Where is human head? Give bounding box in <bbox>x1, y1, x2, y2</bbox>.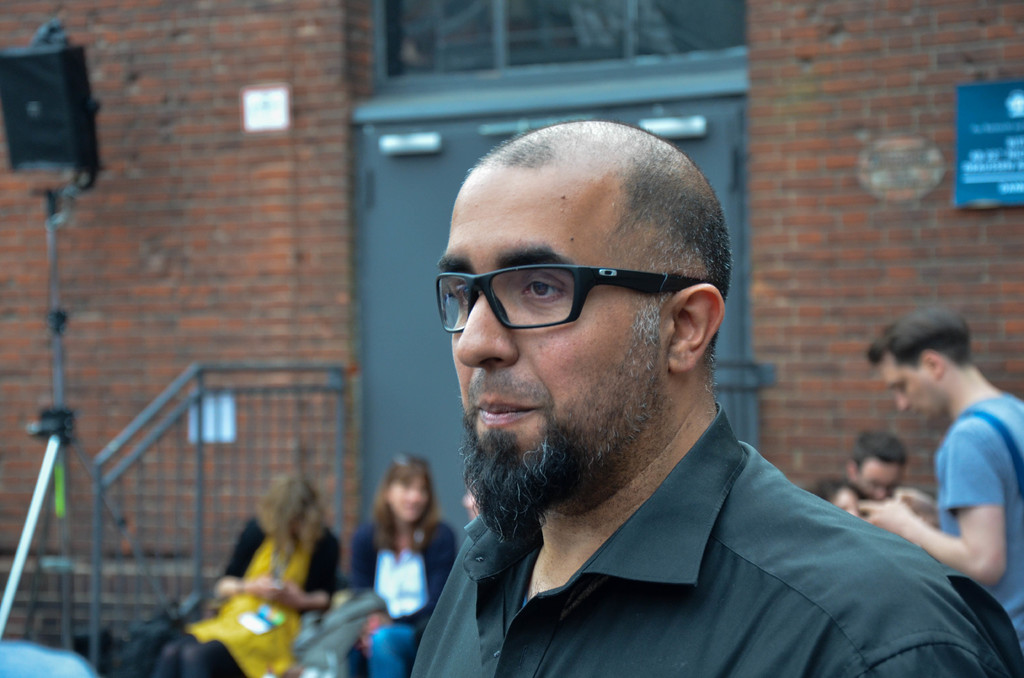
<bbox>429, 117, 728, 478</bbox>.
